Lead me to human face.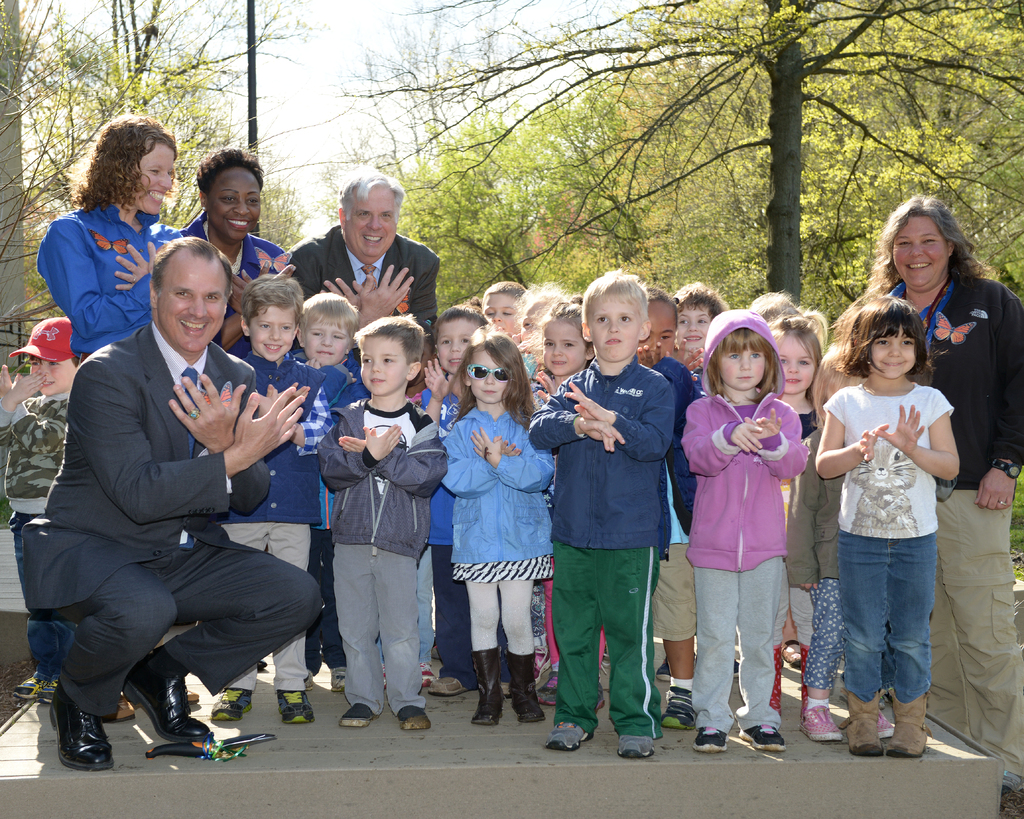
Lead to bbox=[437, 314, 479, 372].
